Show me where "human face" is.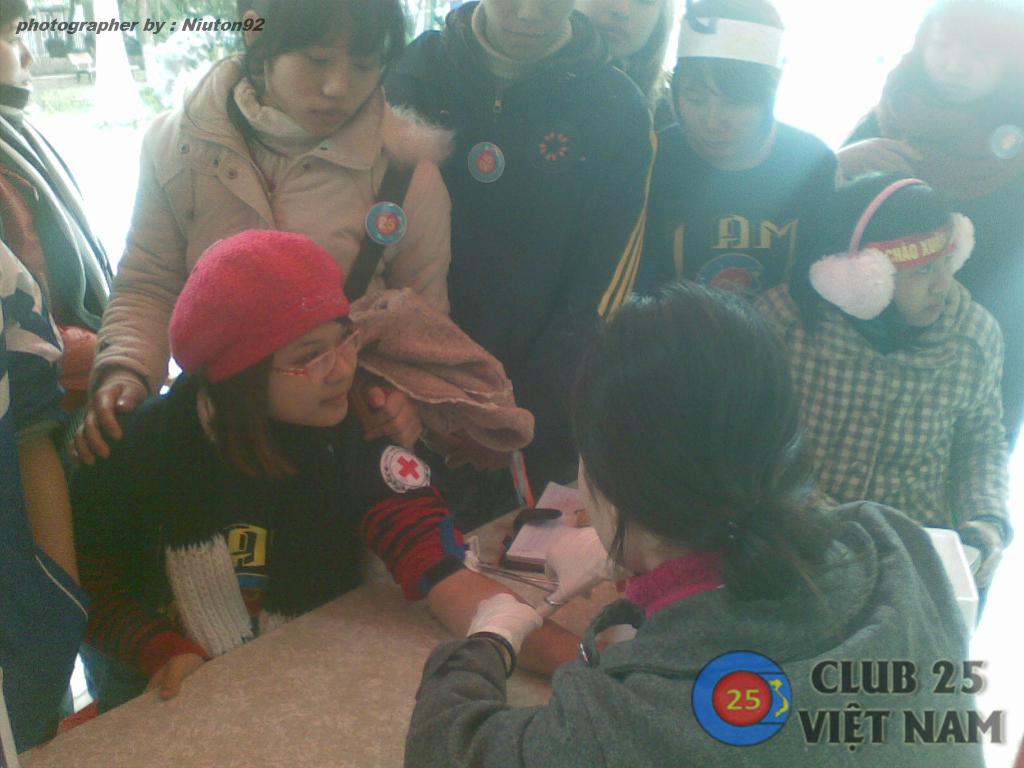
"human face" is at <box>575,463,613,560</box>.
